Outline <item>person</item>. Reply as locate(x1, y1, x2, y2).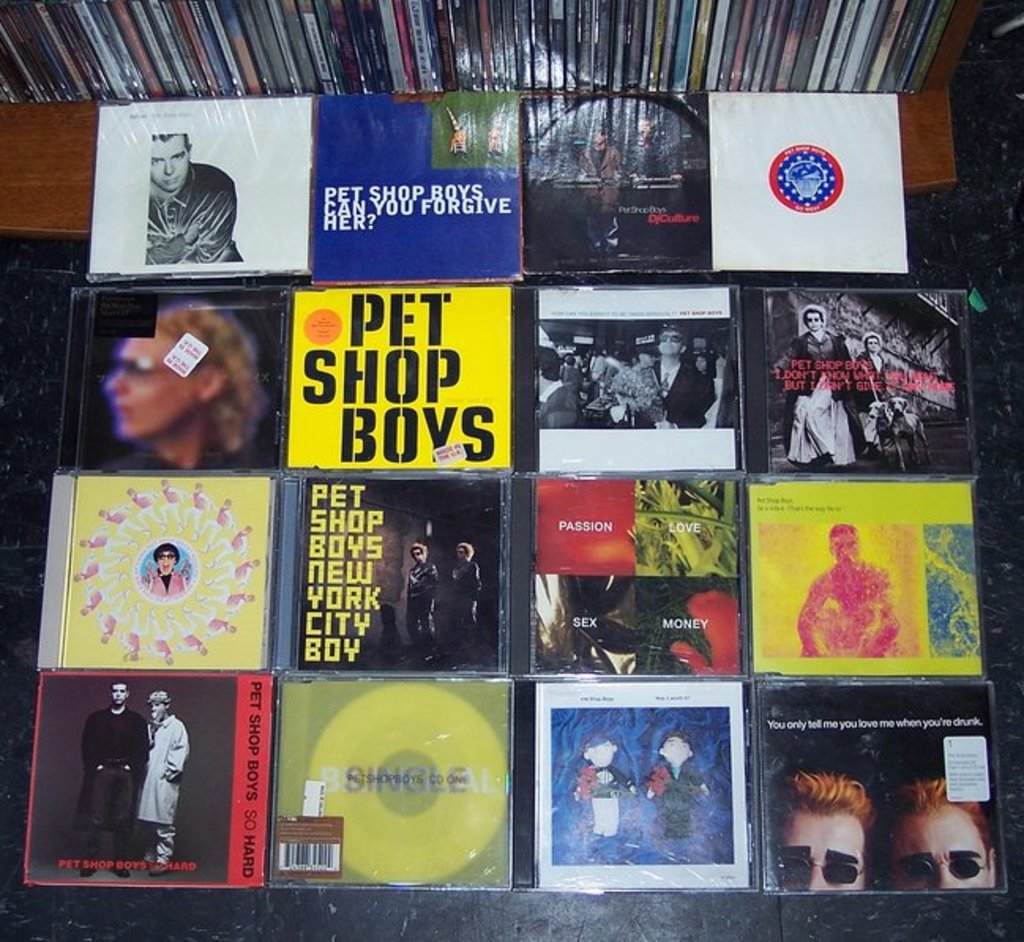
locate(145, 136, 245, 267).
